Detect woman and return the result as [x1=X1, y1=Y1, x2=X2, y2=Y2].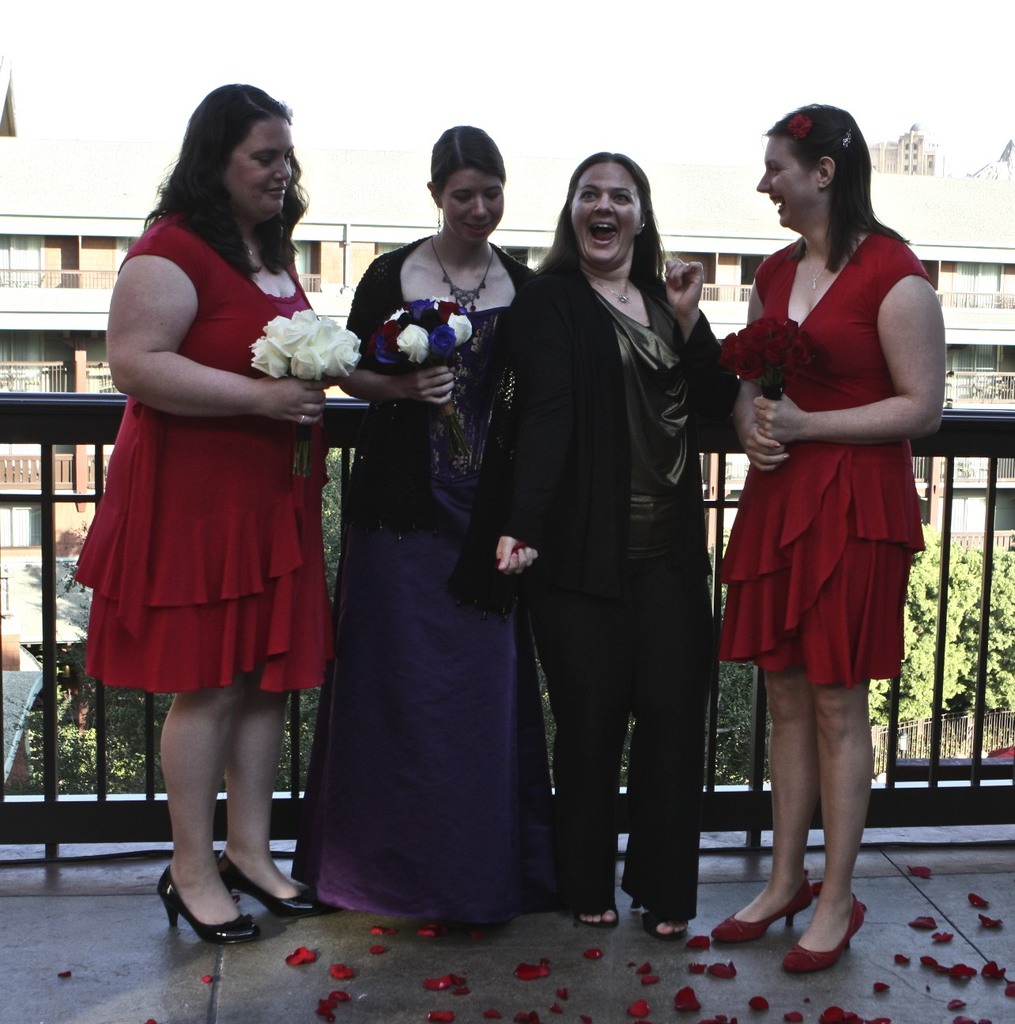
[x1=75, y1=85, x2=368, y2=804].
